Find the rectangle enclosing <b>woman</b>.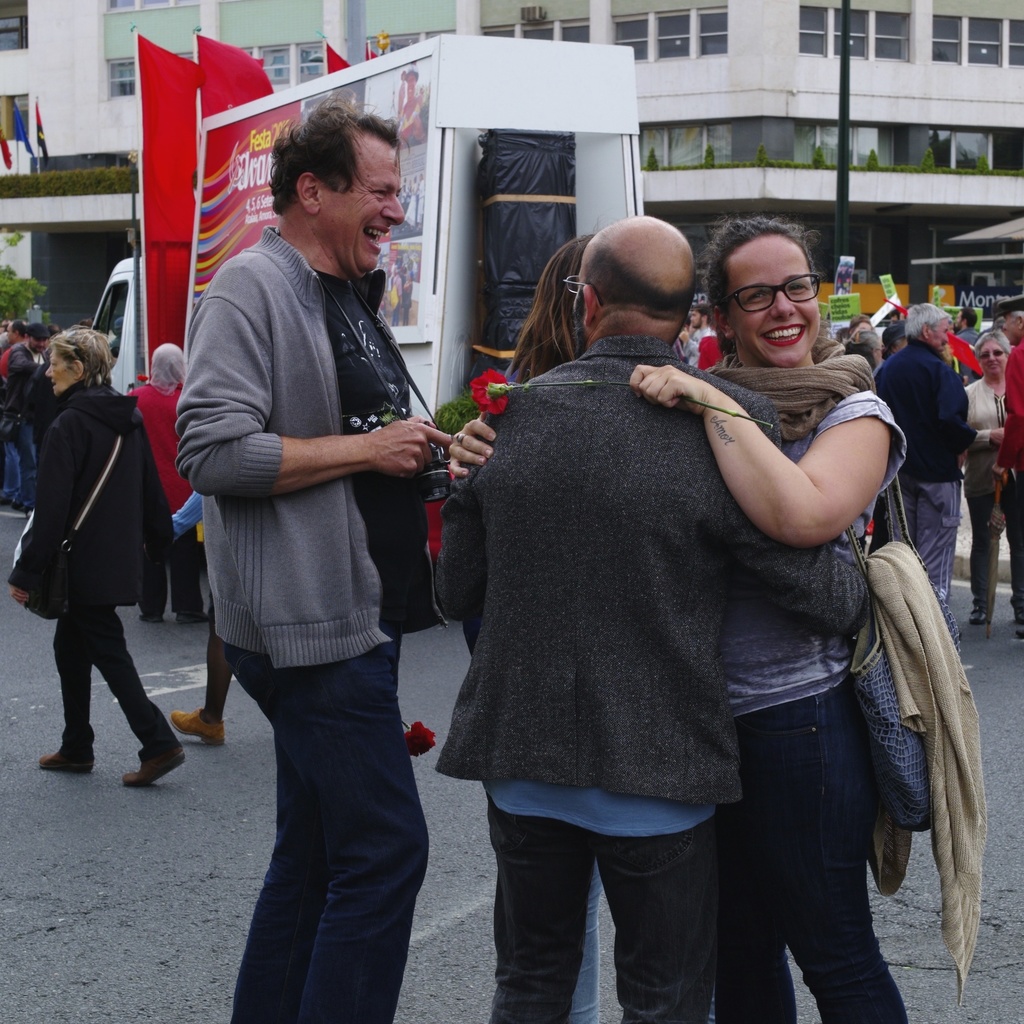
{"x1": 443, "y1": 209, "x2": 921, "y2": 1023}.
